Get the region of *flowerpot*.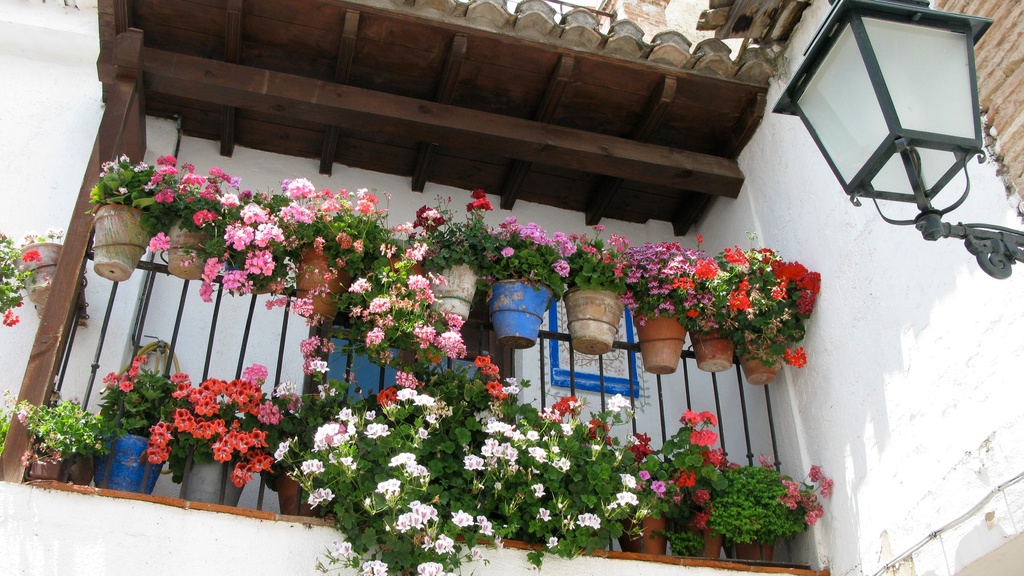
box(692, 318, 737, 370).
